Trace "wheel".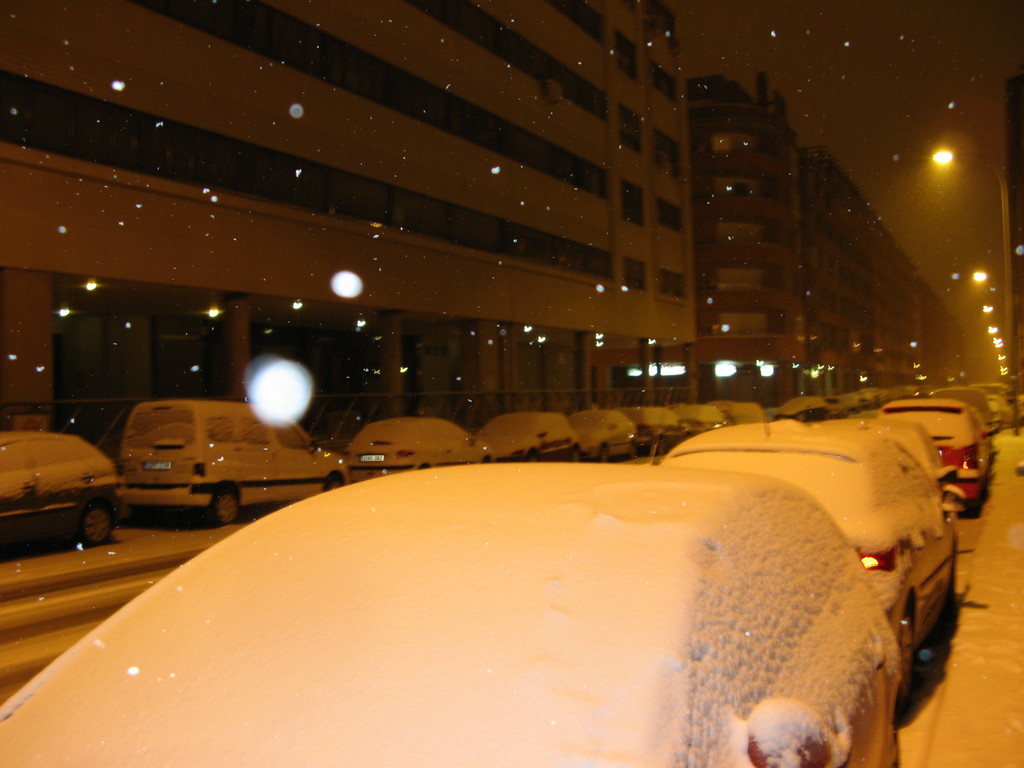
Traced to x1=571 y1=444 x2=583 y2=463.
